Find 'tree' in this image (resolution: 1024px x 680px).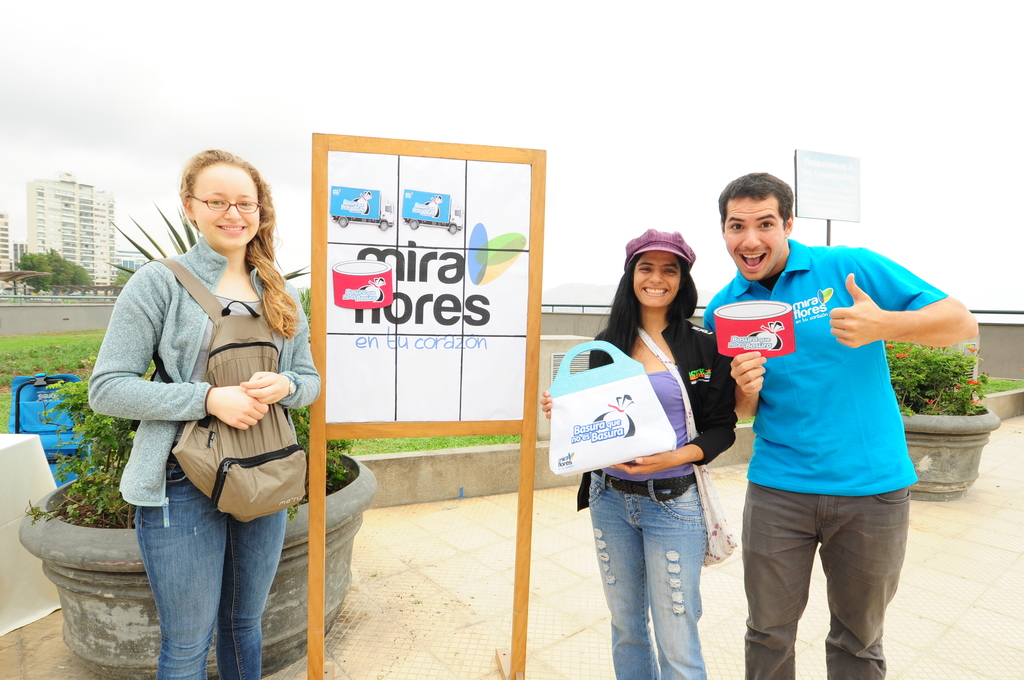
(102,270,136,296).
